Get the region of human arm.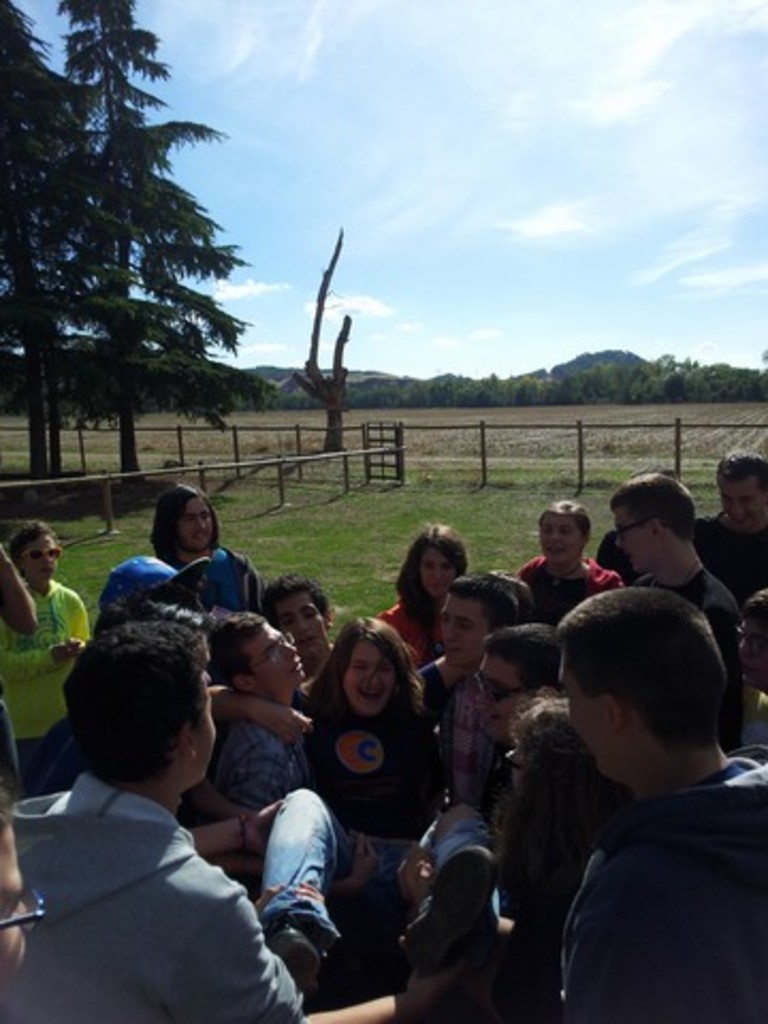
<region>58, 595, 87, 659</region>.
